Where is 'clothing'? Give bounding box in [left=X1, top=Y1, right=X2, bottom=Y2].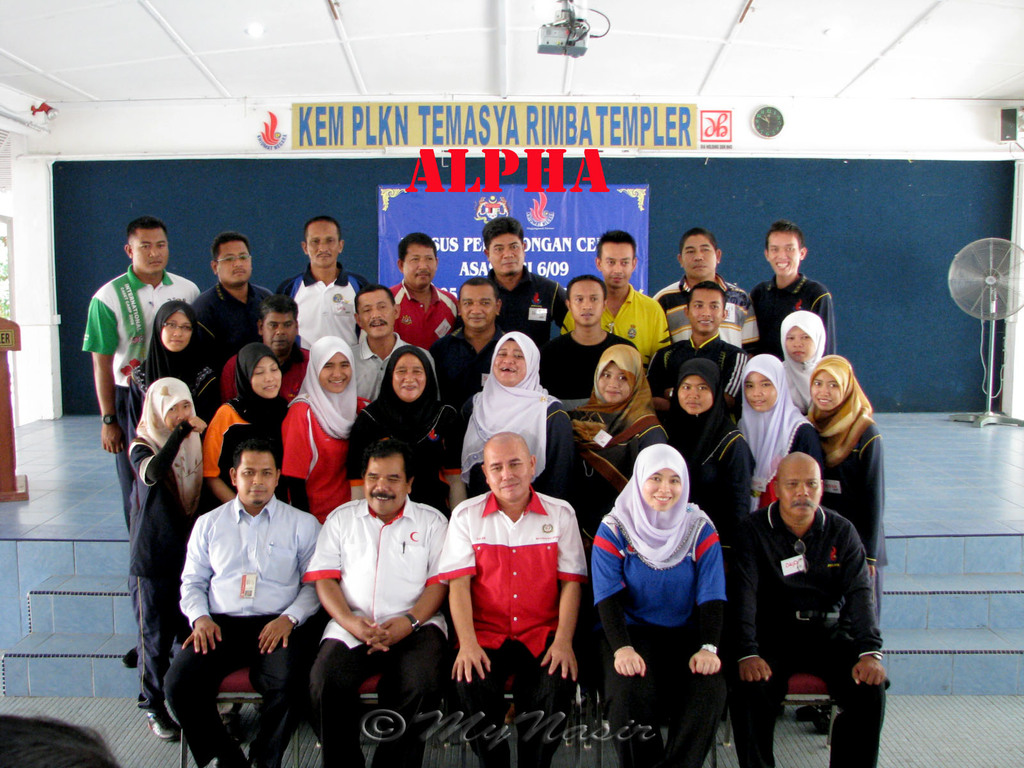
[left=211, top=390, right=275, bottom=481].
